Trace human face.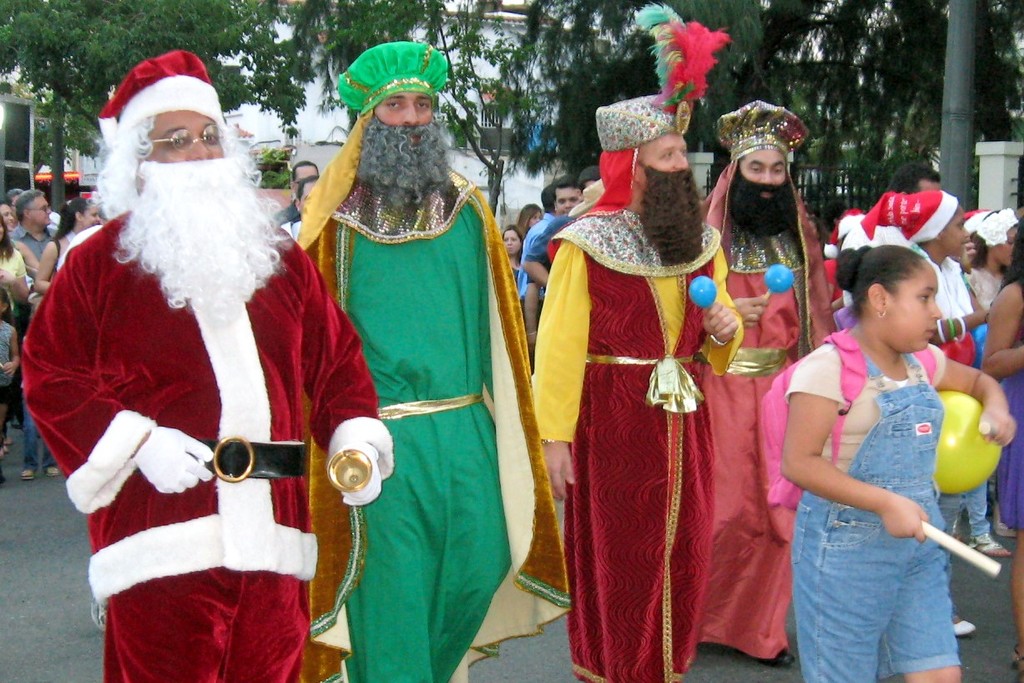
Traced to box(300, 175, 311, 213).
